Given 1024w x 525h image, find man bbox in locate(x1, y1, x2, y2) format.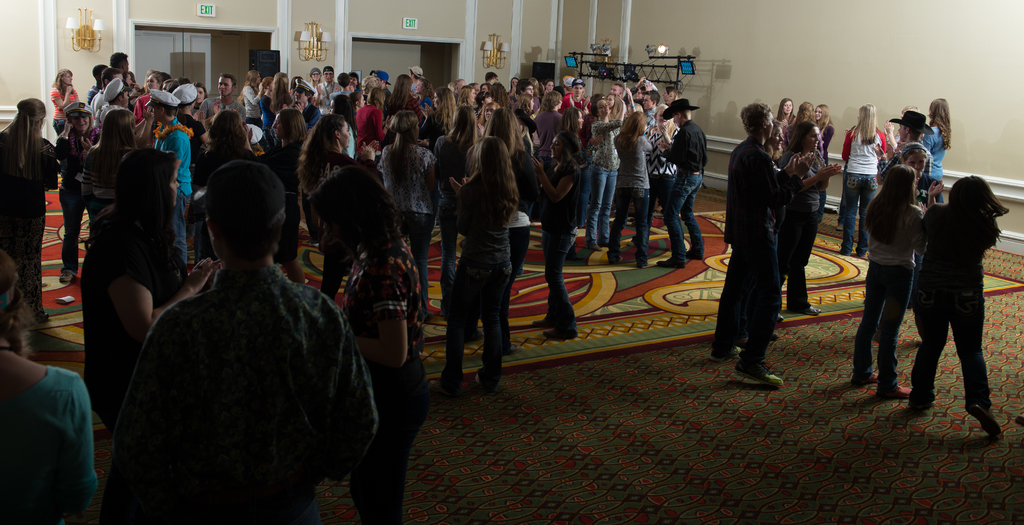
locate(198, 75, 249, 126).
